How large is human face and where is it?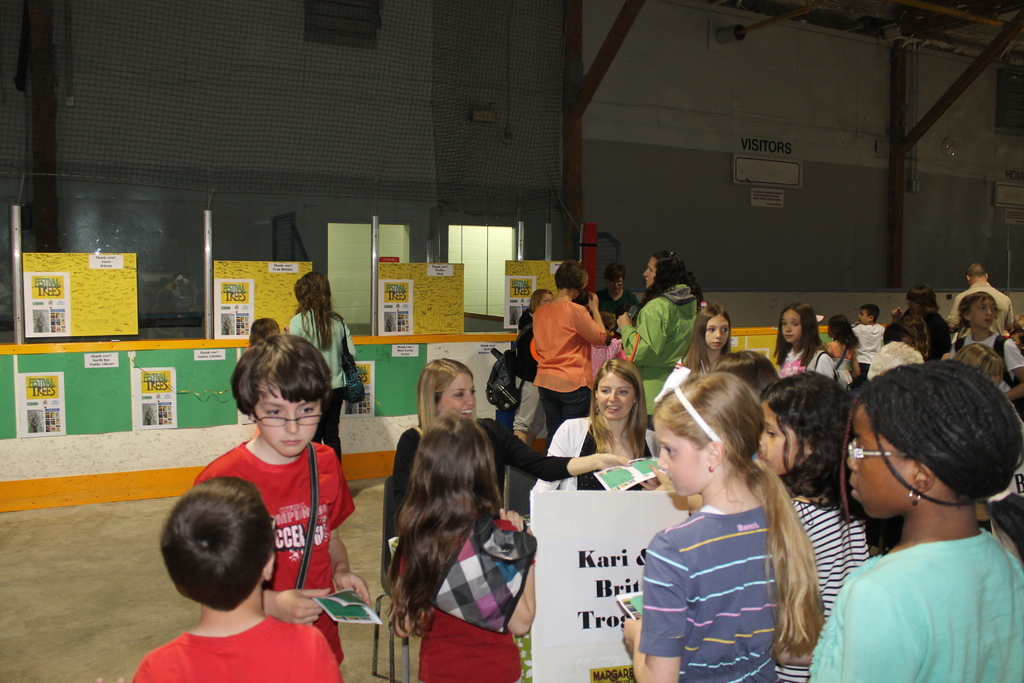
Bounding box: box(657, 425, 708, 497).
